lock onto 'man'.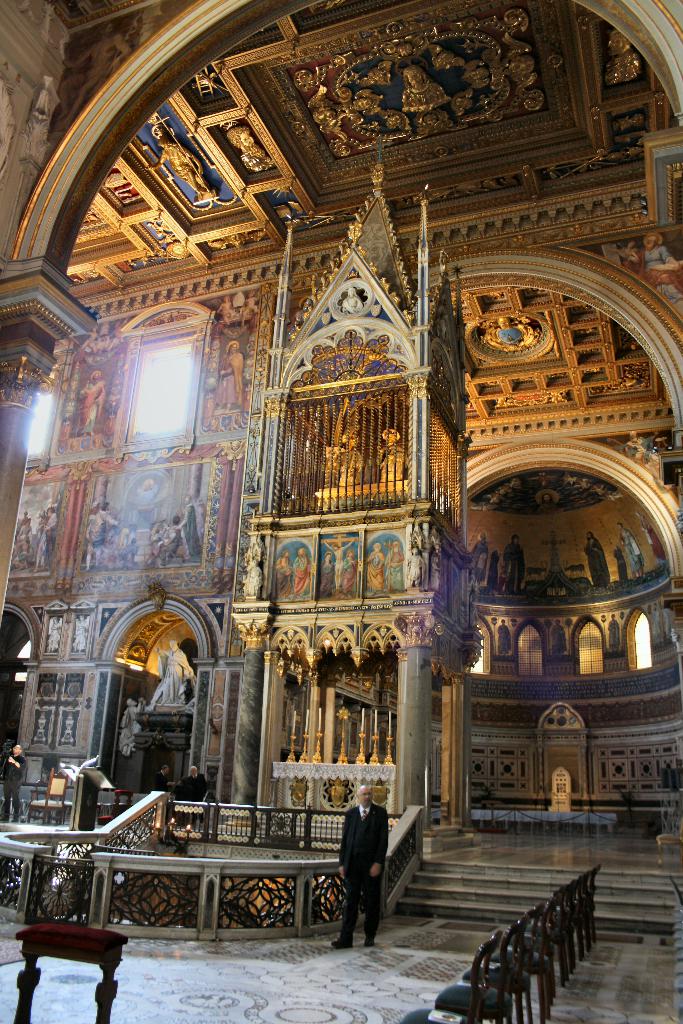
Locked: l=383, t=541, r=407, b=592.
